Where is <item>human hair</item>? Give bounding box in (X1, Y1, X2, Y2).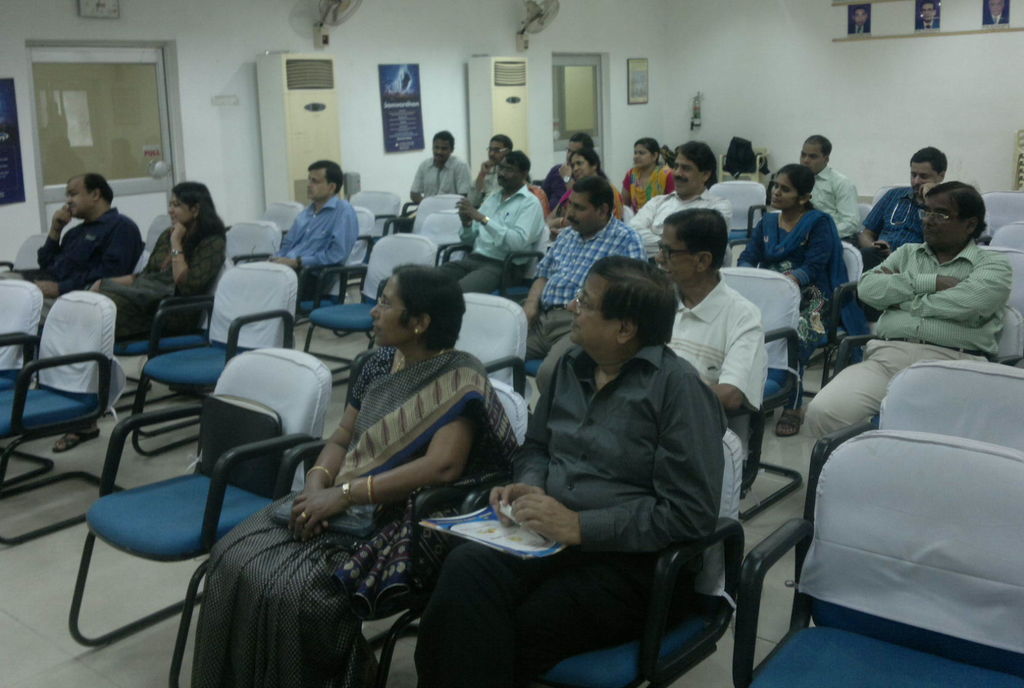
(571, 132, 596, 151).
